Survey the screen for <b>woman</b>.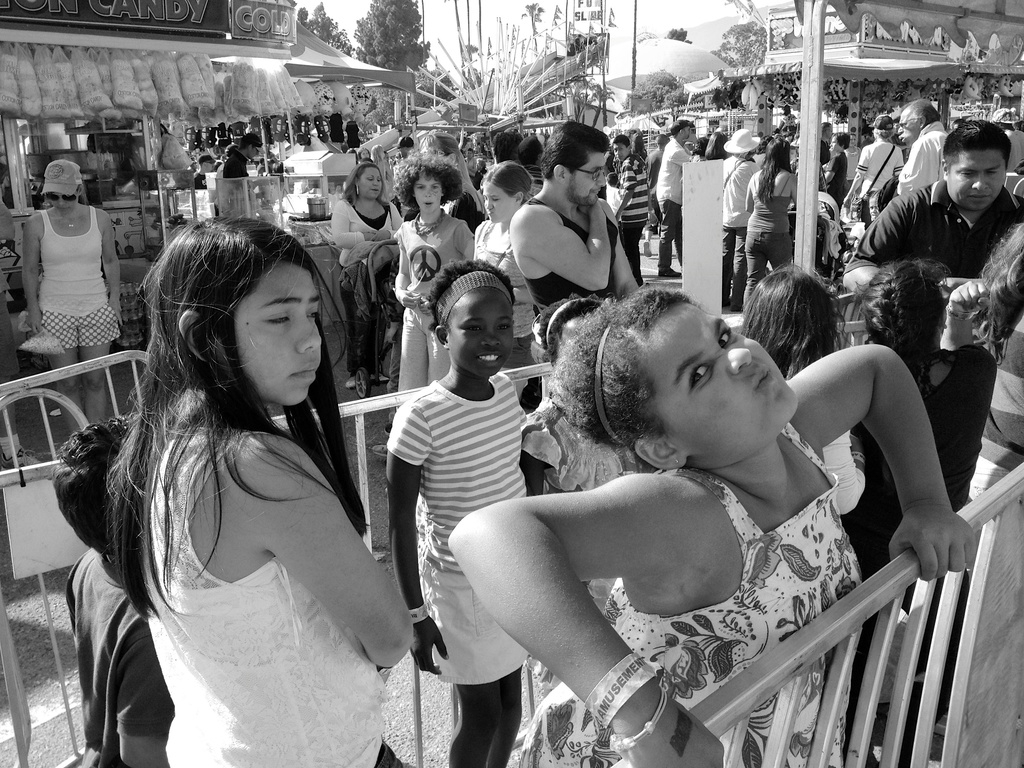
Survey found: (left=843, top=261, right=1010, bottom=749).
